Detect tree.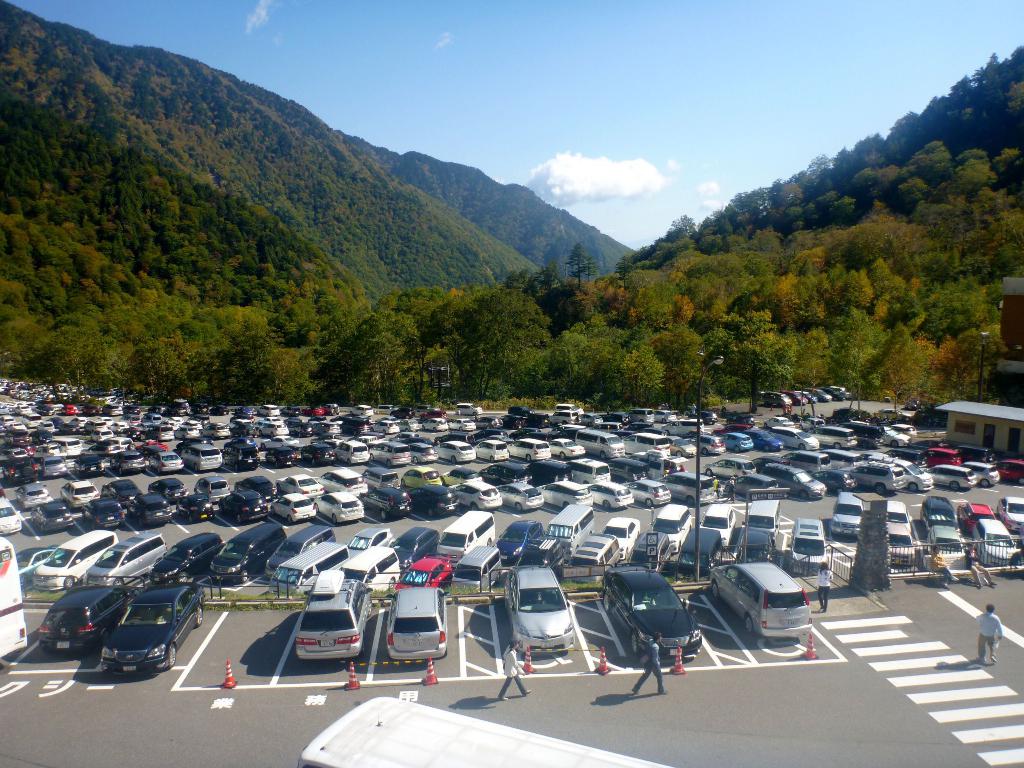
Detected at l=549, t=278, r=605, b=344.
